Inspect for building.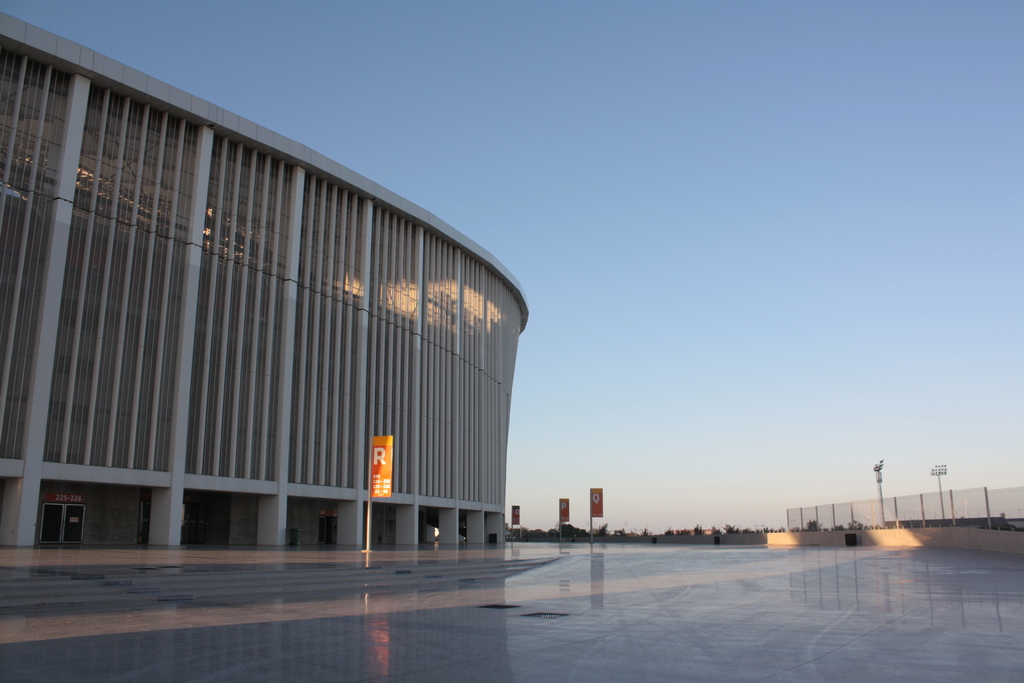
Inspection: Rect(1, 13, 530, 548).
